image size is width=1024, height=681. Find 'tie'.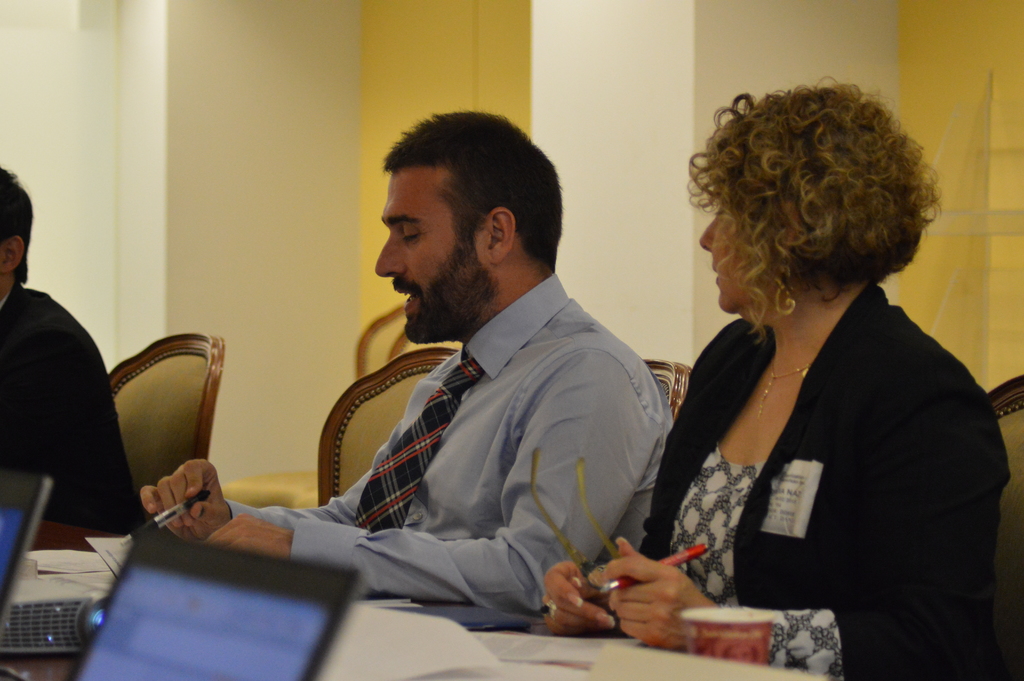
bbox(350, 350, 484, 532).
